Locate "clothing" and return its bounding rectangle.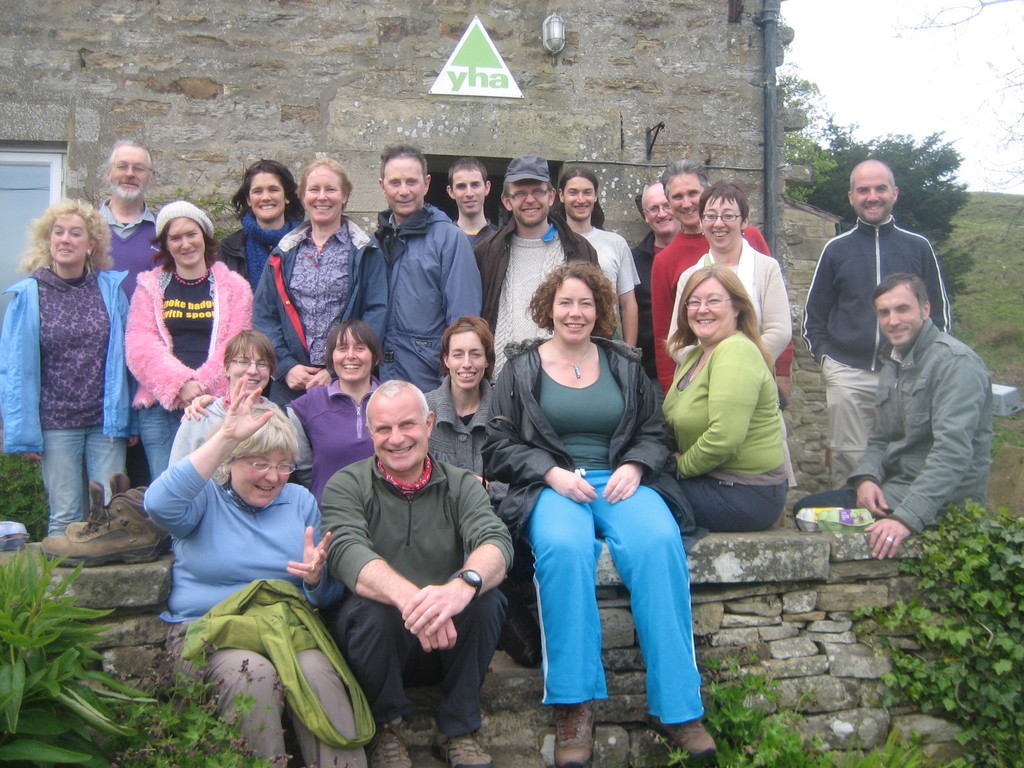
crop(312, 415, 504, 732).
